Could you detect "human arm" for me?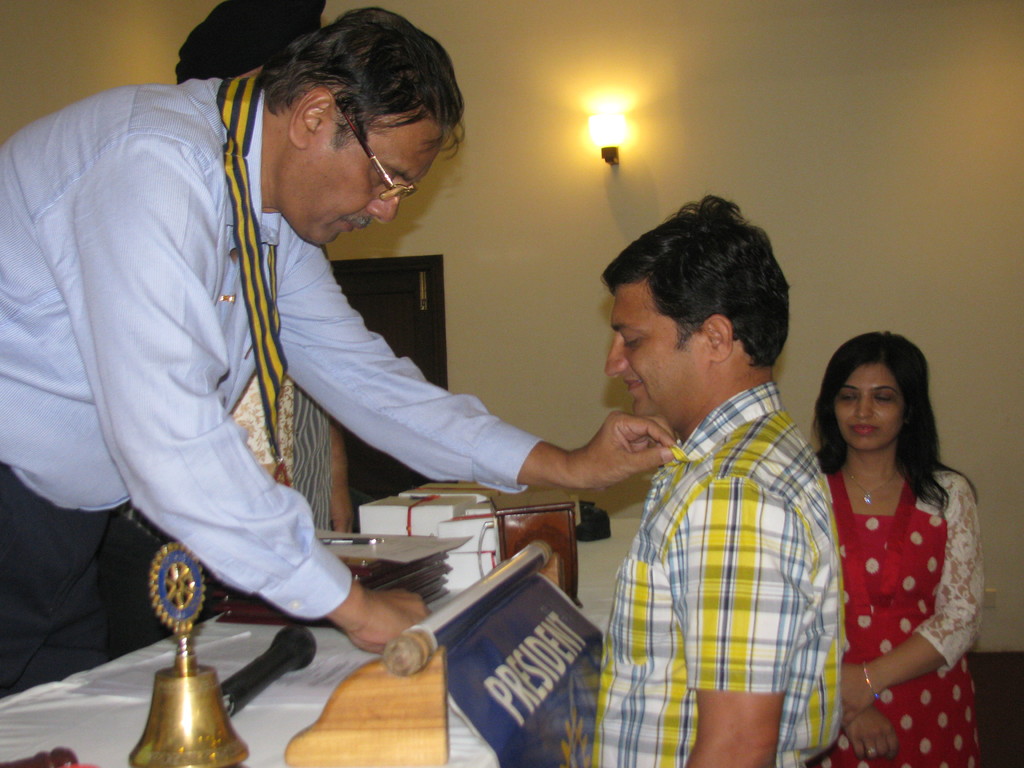
Detection result: bbox=[844, 710, 900, 760].
